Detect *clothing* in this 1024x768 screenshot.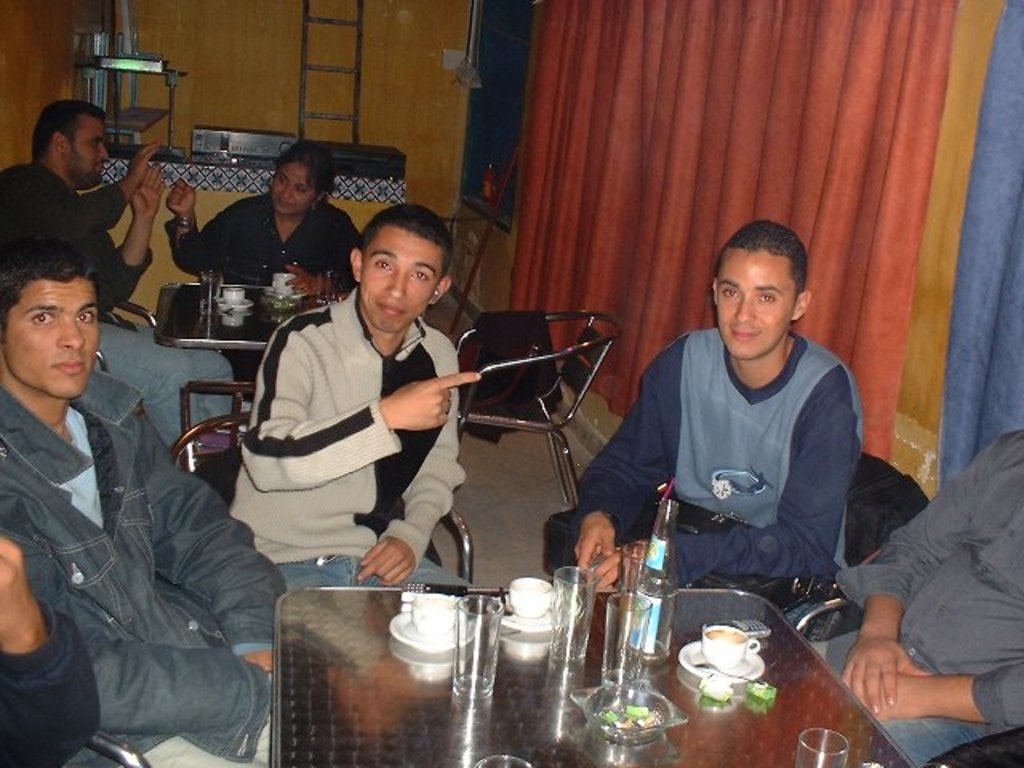
Detection: {"left": 0, "top": 374, "right": 291, "bottom": 766}.
